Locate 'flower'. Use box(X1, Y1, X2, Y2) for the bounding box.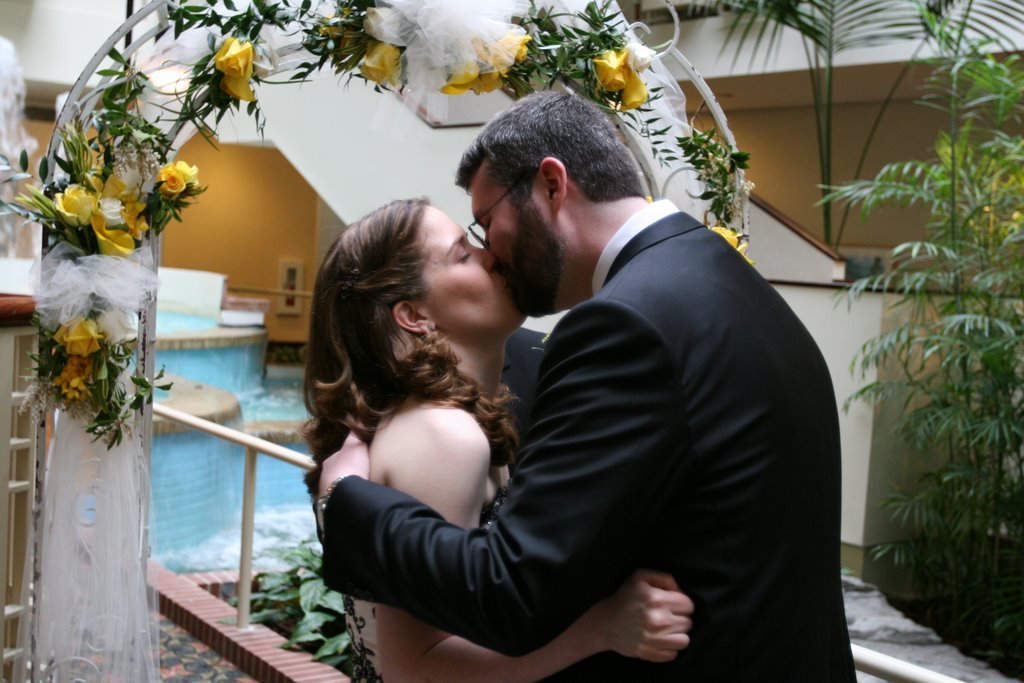
box(54, 357, 91, 398).
